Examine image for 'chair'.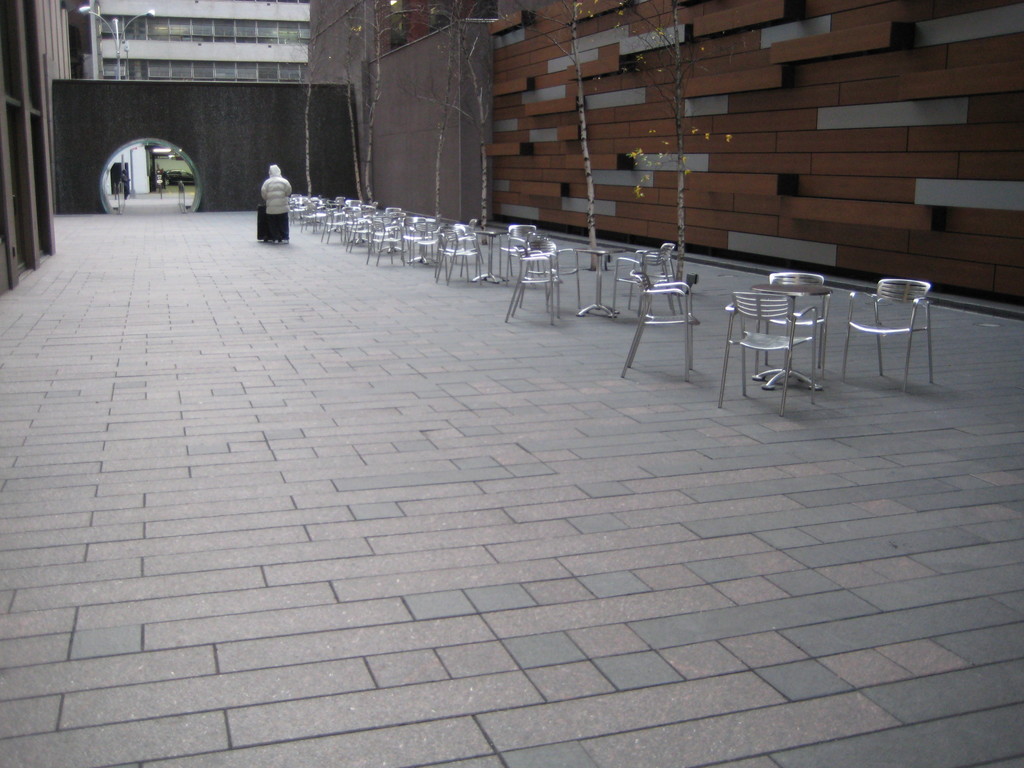
Examination result: 842/275/934/396.
